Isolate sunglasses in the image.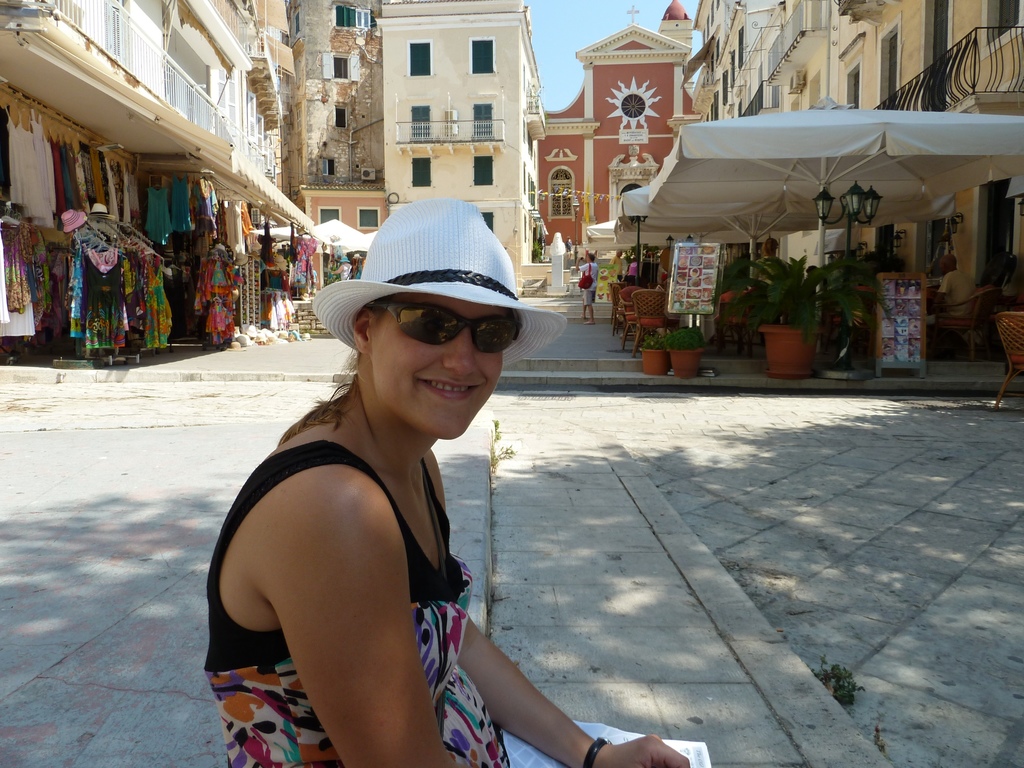
Isolated region: <region>374, 303, 520, 355</region>.
